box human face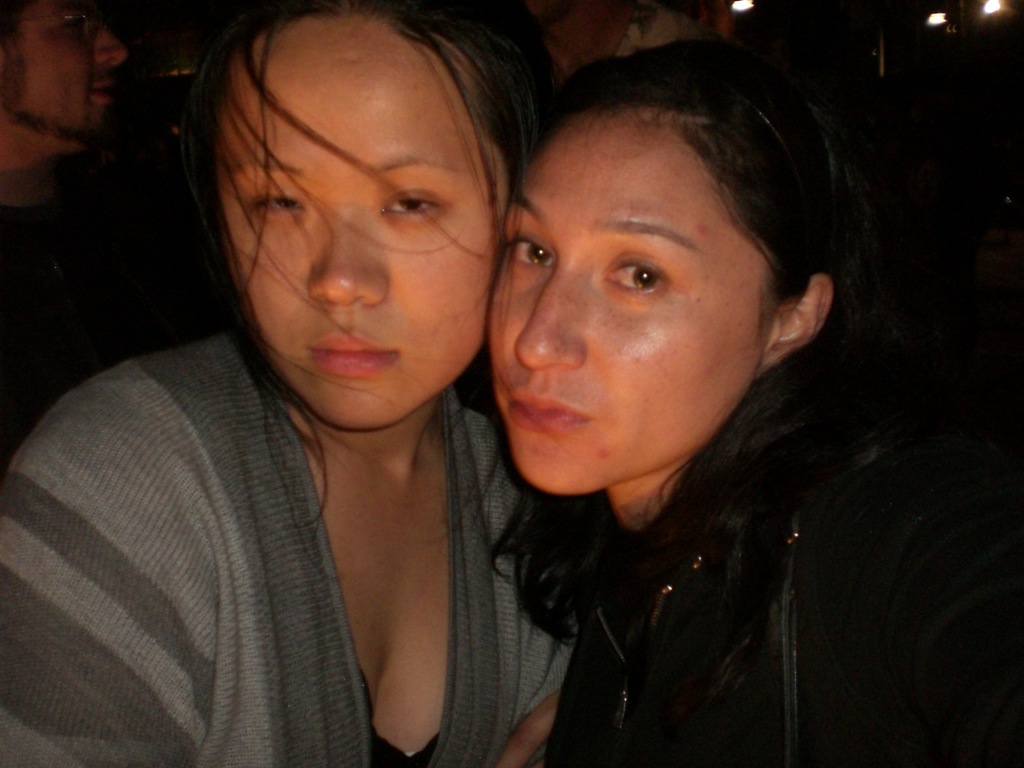
(215, 14, 511, 426)
